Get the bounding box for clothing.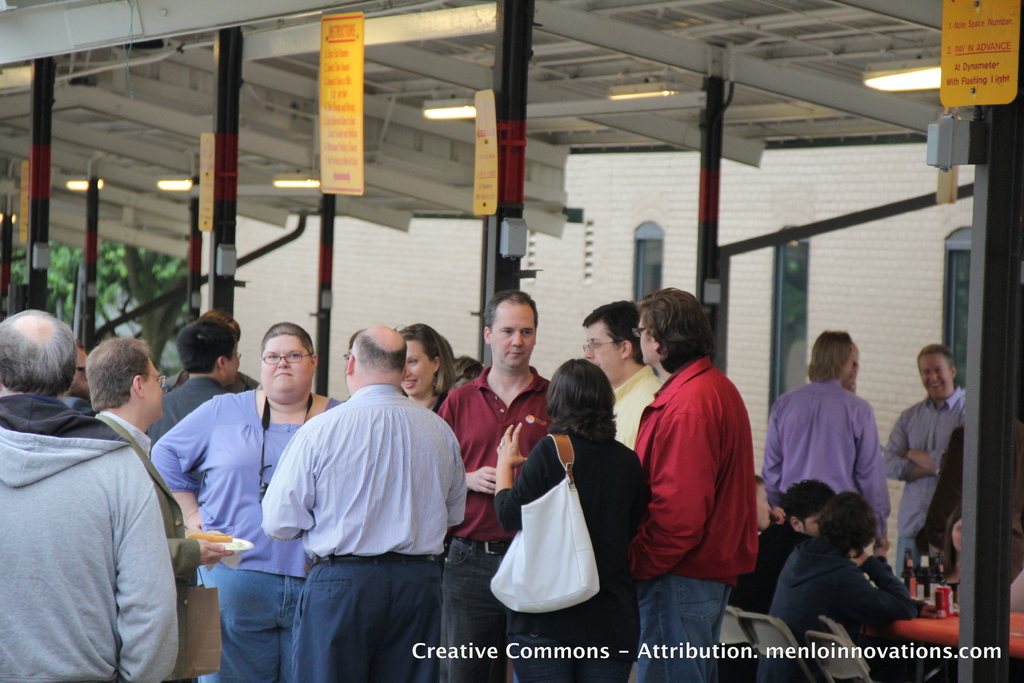
436,365,548,682.
